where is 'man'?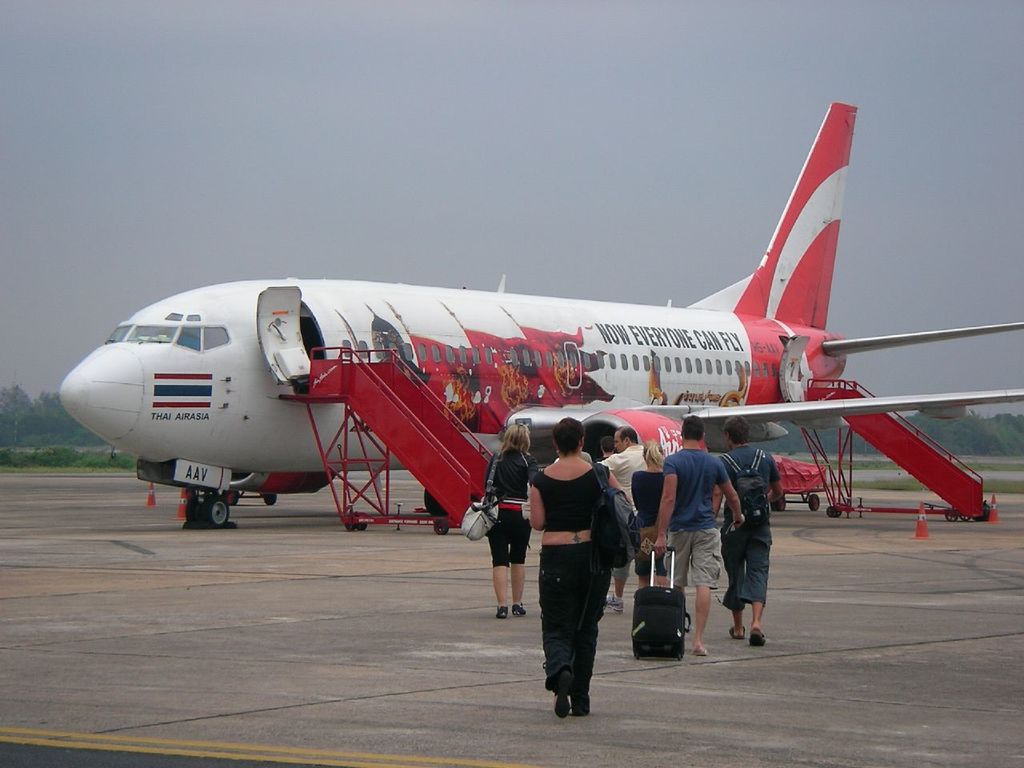
box(586, 429, 662, 609).
